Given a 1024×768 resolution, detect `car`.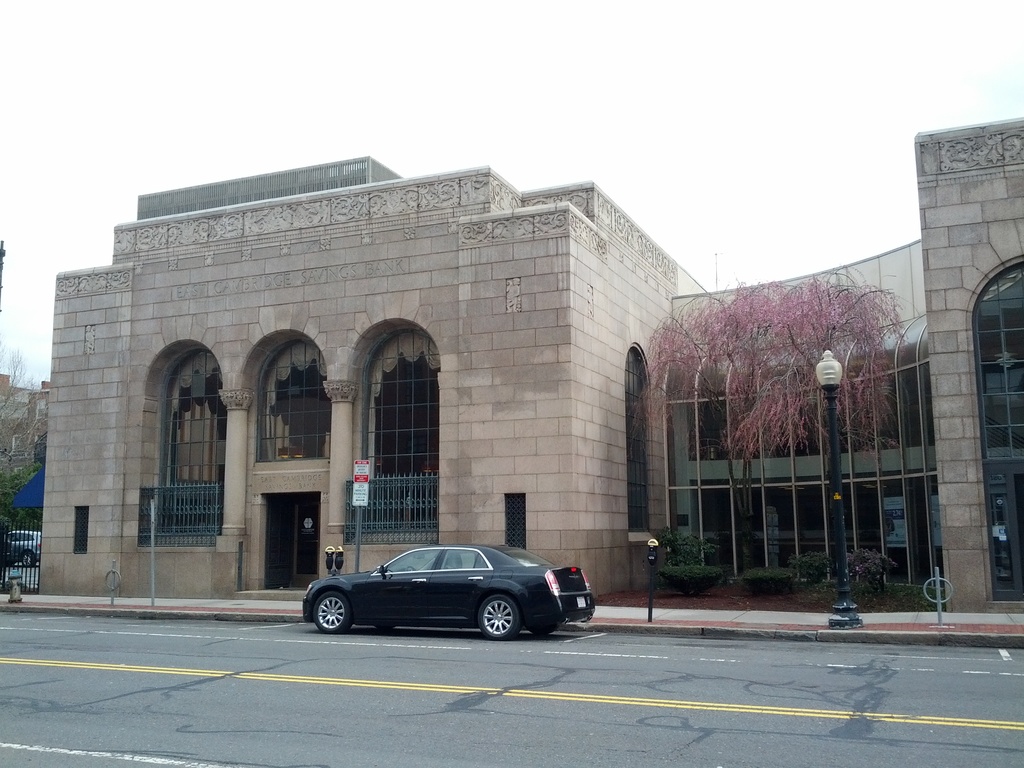
rect(6, 529, 36, 573).
